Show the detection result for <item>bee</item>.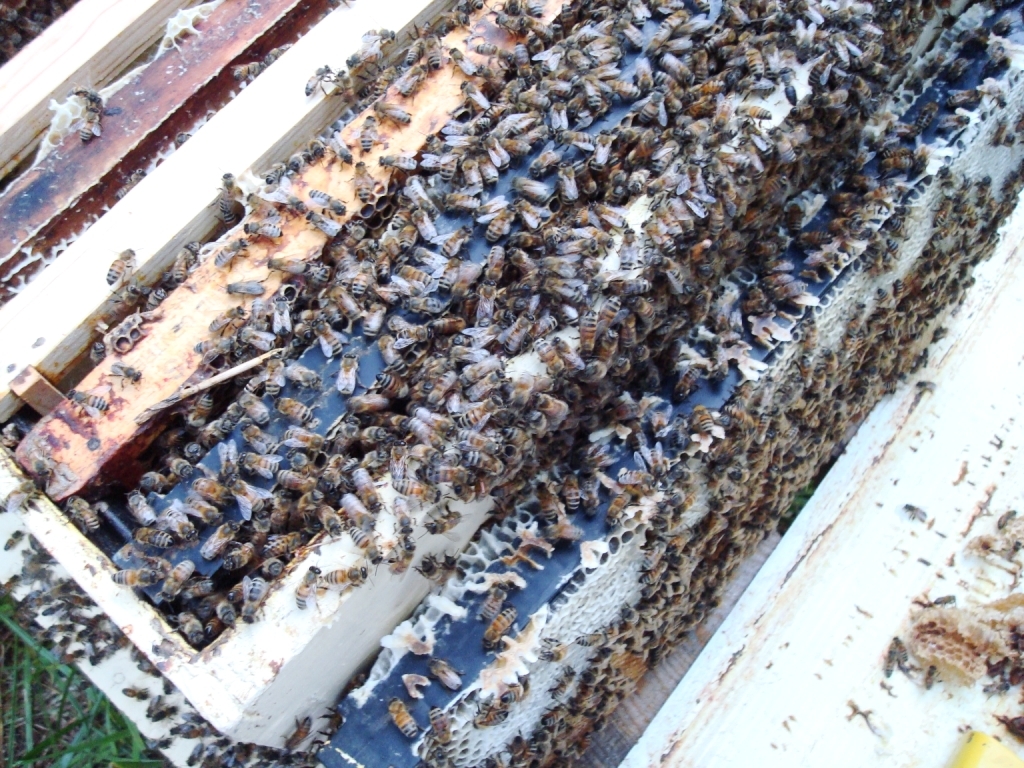
region(791, 94, 884, 193).
